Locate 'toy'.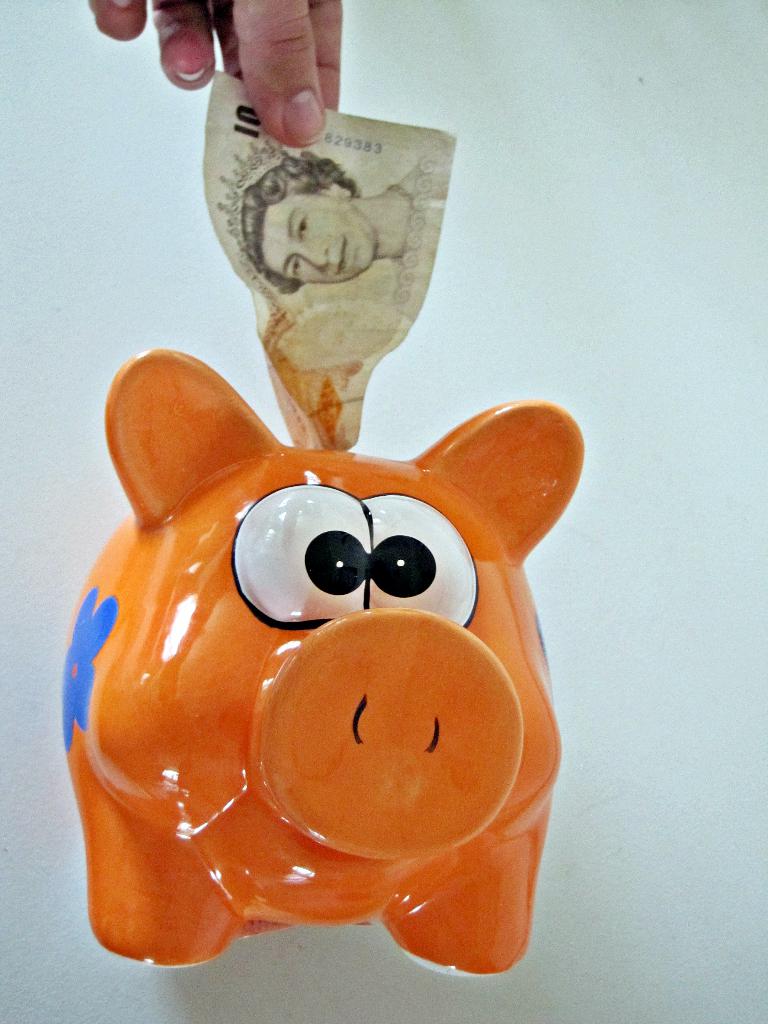
Bounding box: BBox(65, 328, 593, 982).
